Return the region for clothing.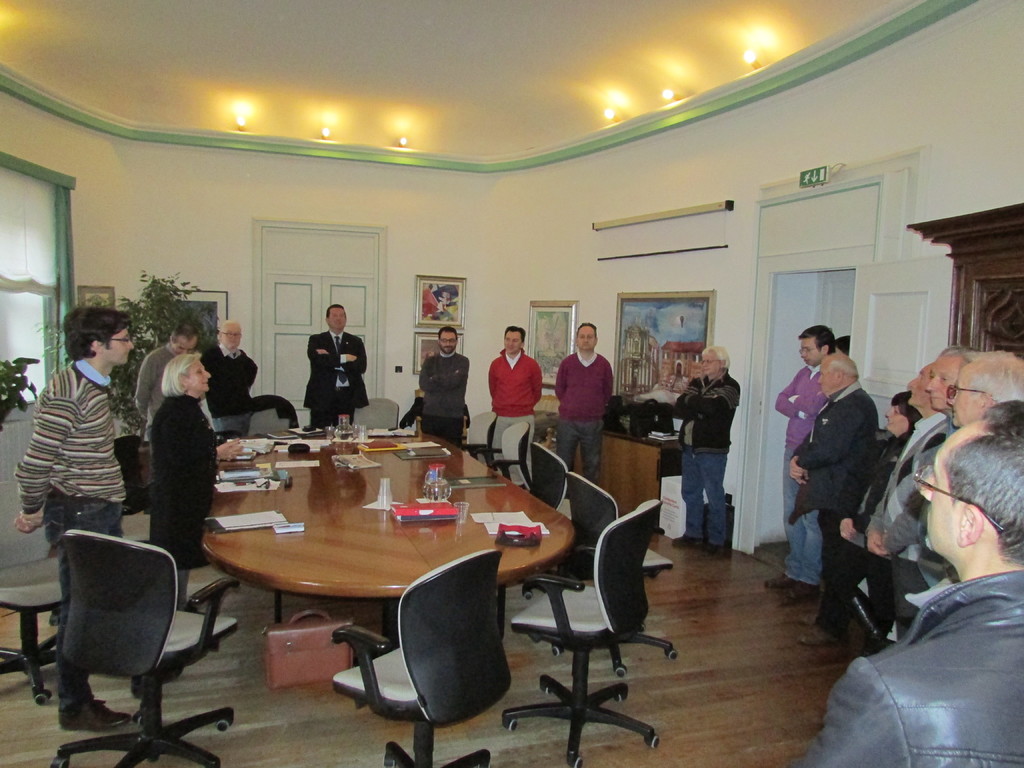
rect(301, 328, 369, 436).
